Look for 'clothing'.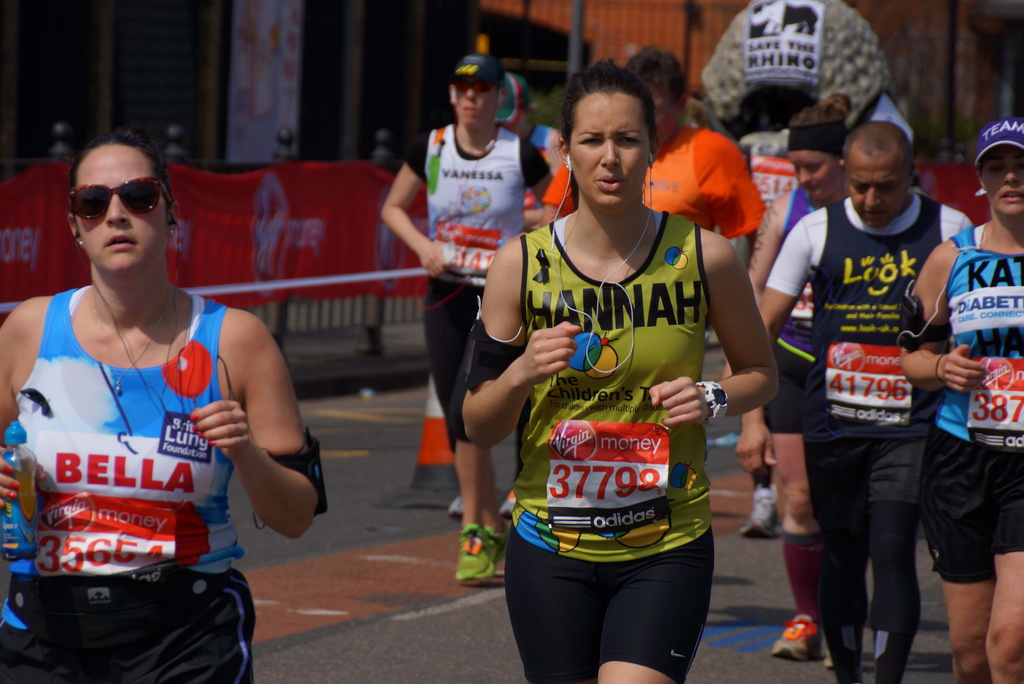
Found: <bbox>773, 204, 947, 649</bbox>.
